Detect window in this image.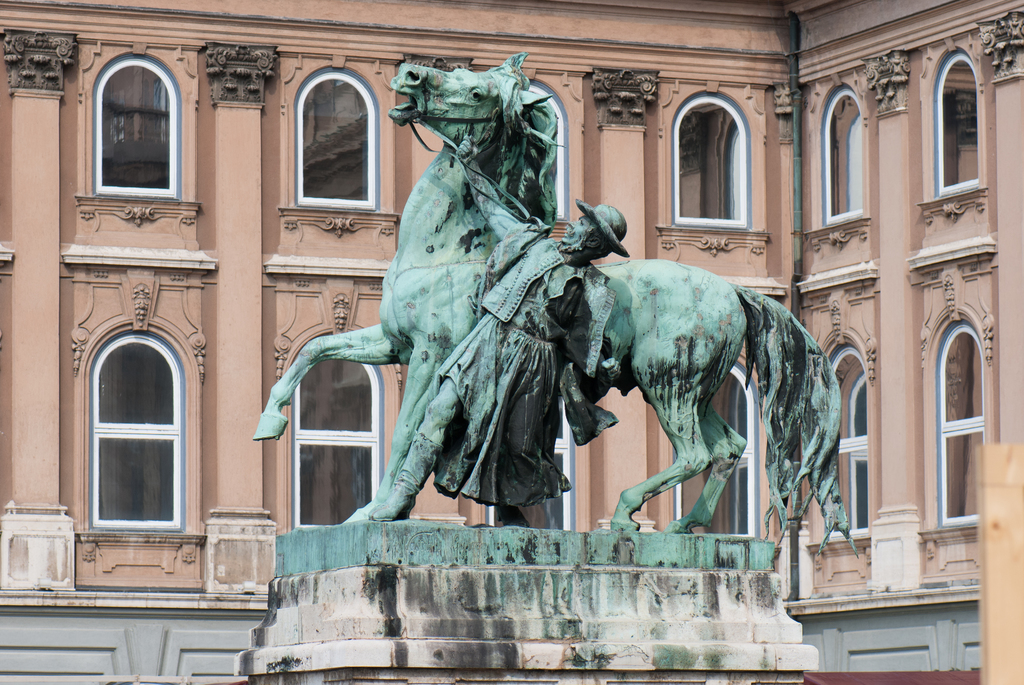
Detection: 924,29,985,222.
